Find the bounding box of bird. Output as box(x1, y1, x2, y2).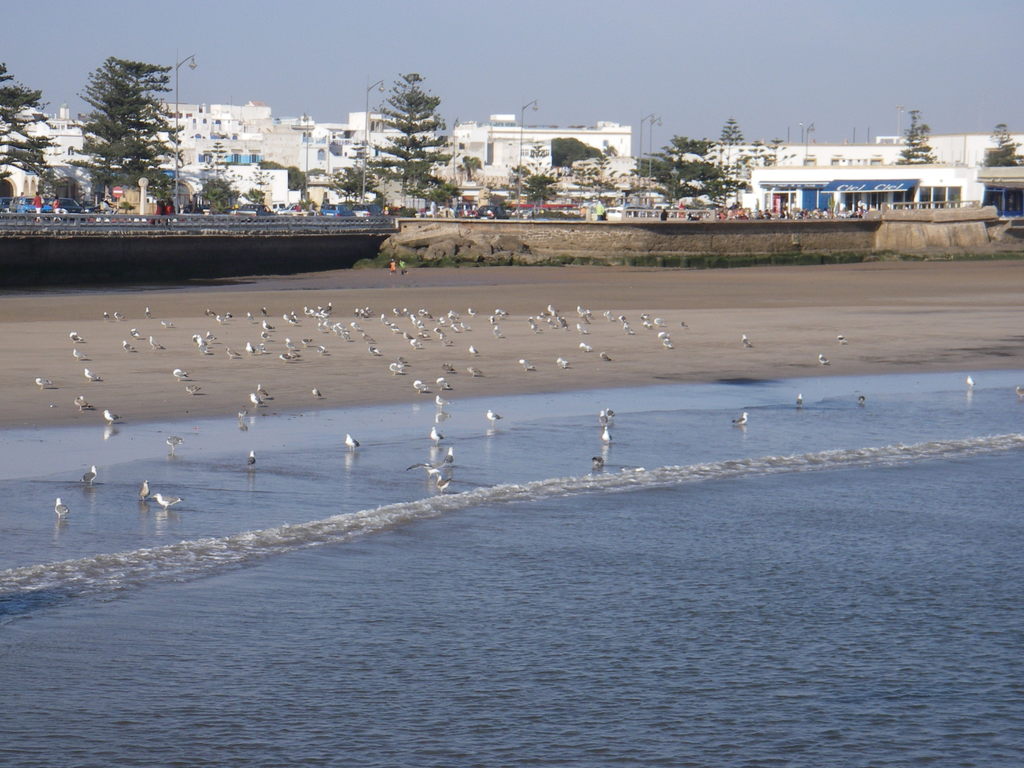
box(145, 303, 151, 316).
